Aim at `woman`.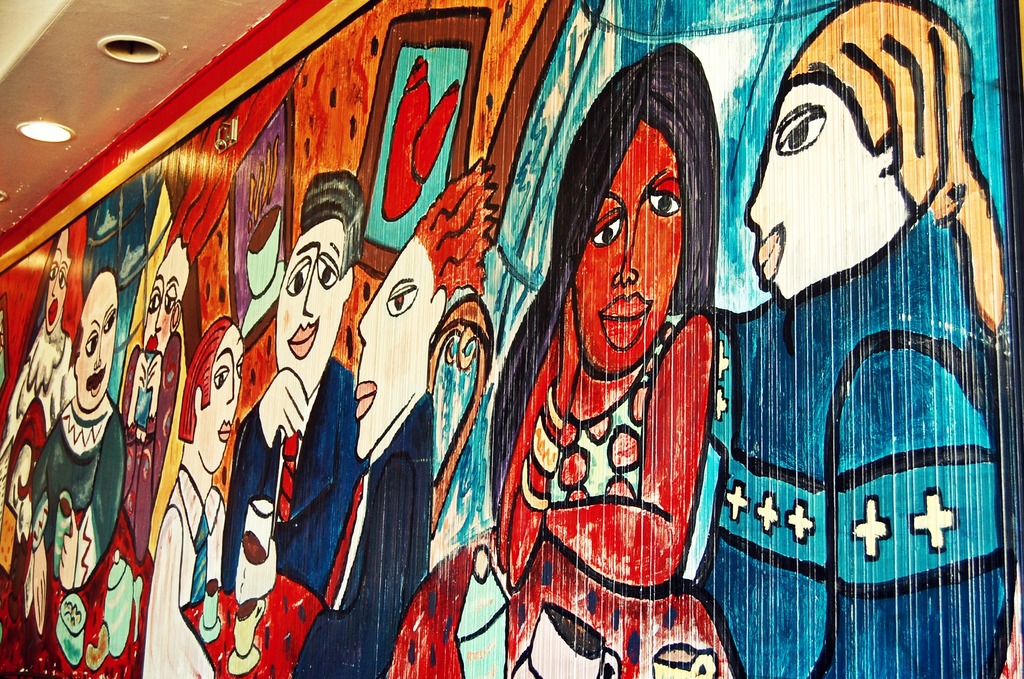
Aimed at <region>502, 29, 751, 672</region>.
